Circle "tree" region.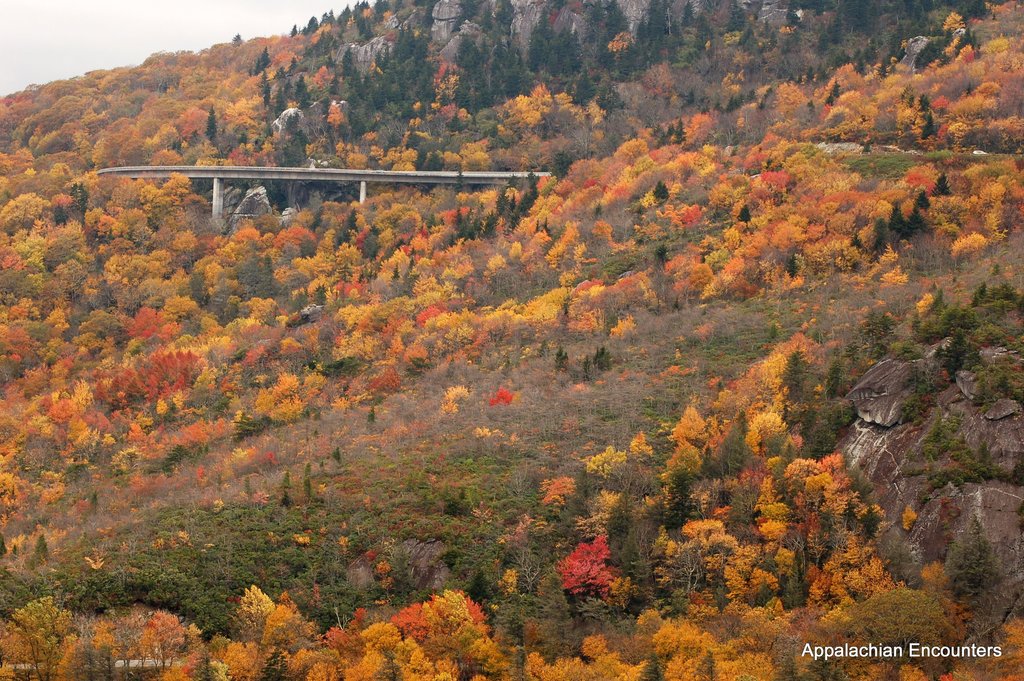
Region: Rect(485, 44, 509, 69).
